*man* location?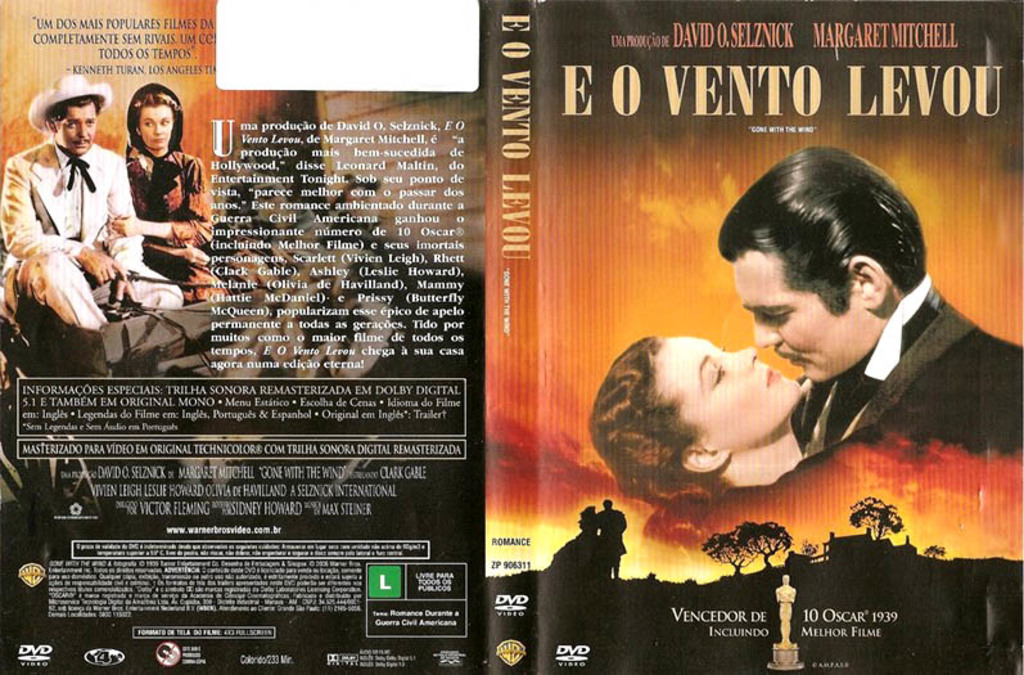
<box>675,198,1014,564</box>
